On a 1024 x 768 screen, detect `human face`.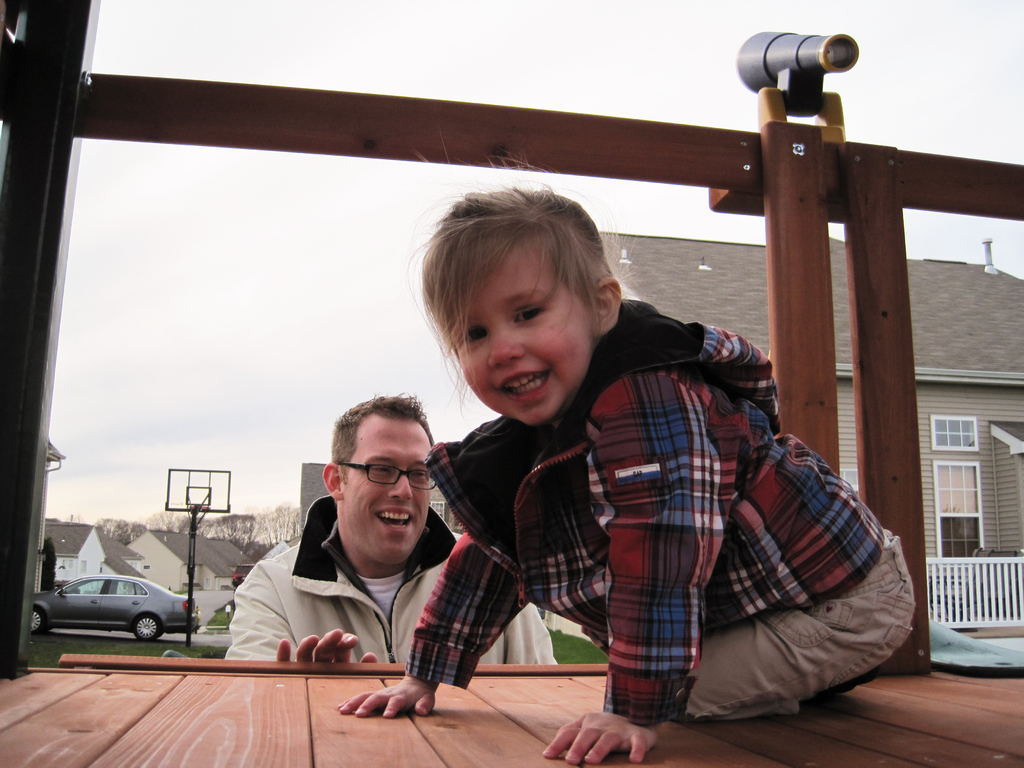
[x1=454, y1=246, x2=586, y2=420].
